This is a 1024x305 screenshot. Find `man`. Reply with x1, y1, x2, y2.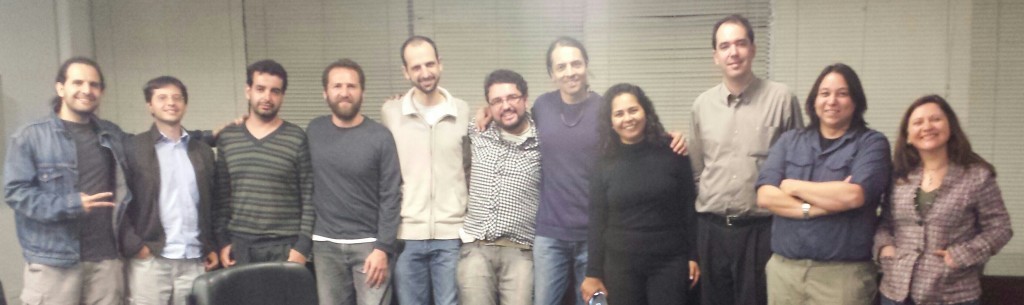
690, 13, 807, 304.
